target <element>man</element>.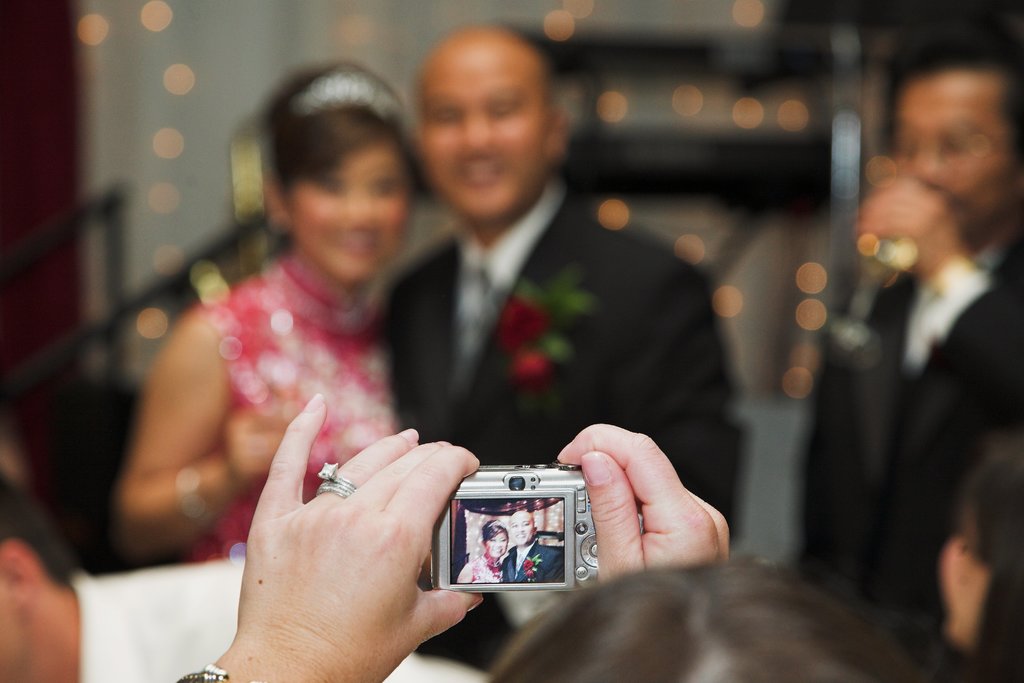
Target region: [x1=499, y1=508, x2=563, y2=584].
